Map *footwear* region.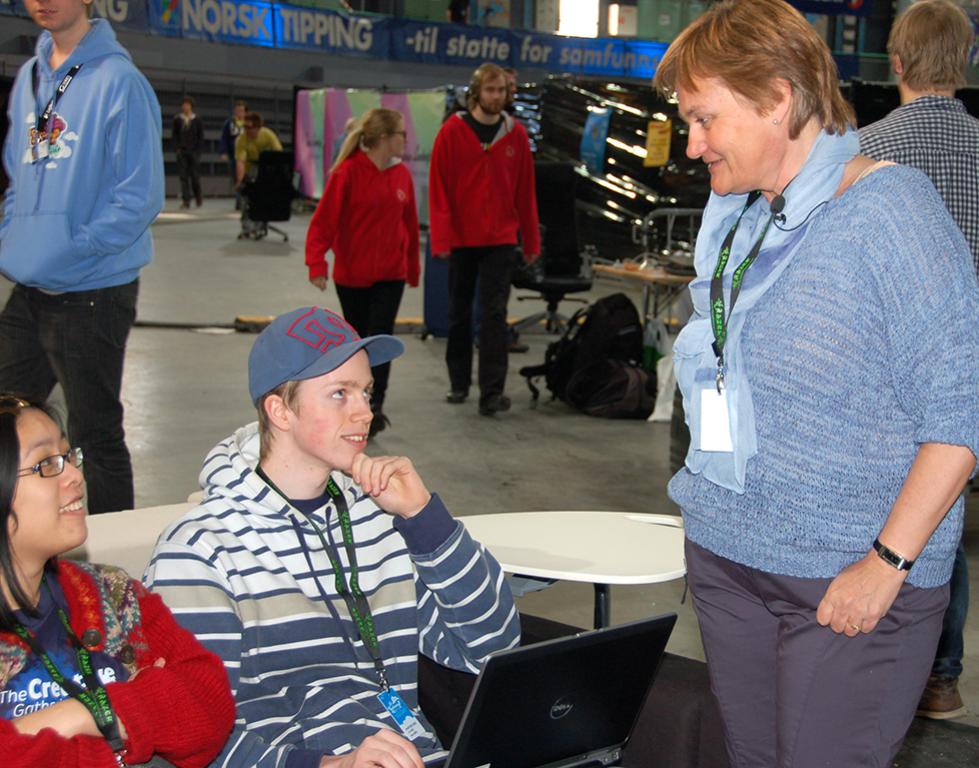
Mapped to rect(443, 385, 471, 404).
